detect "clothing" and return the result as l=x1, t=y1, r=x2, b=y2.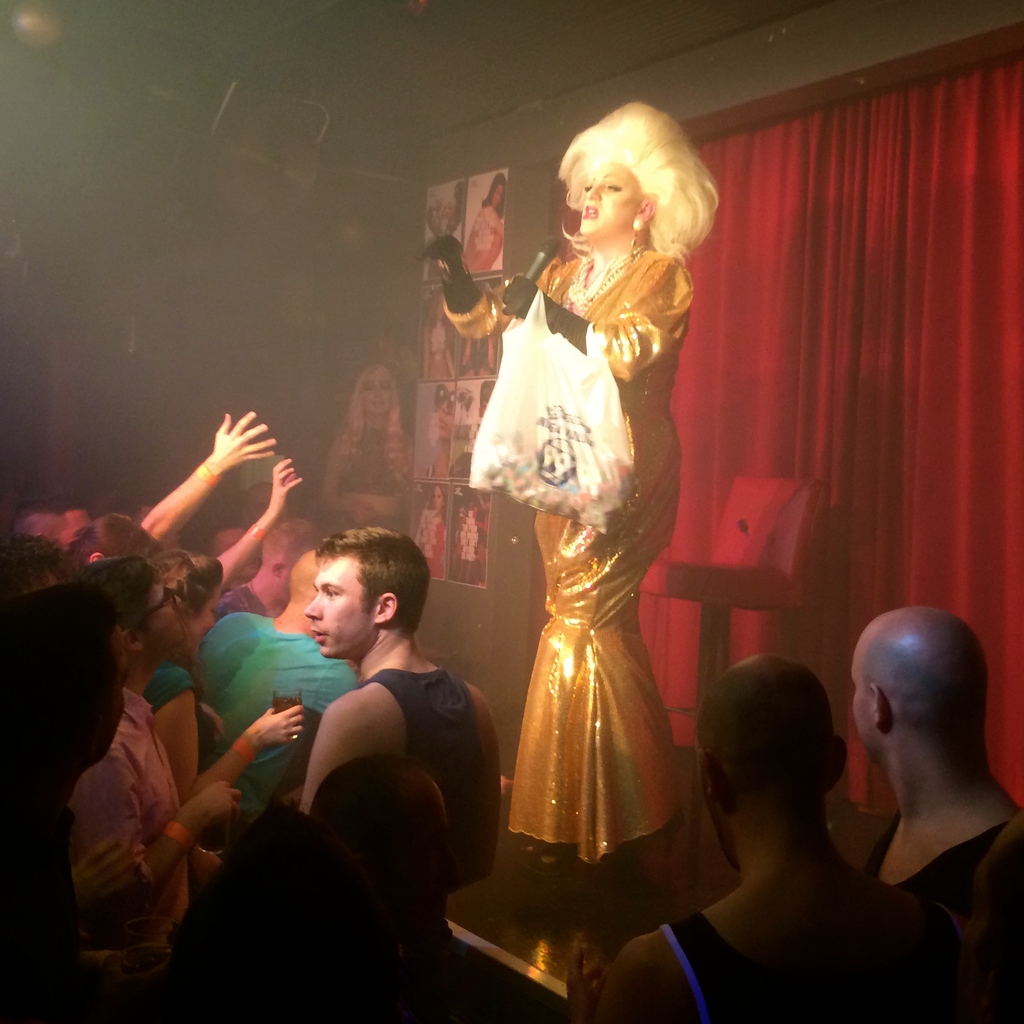
l=651, t=910, r=916, b=1023.
